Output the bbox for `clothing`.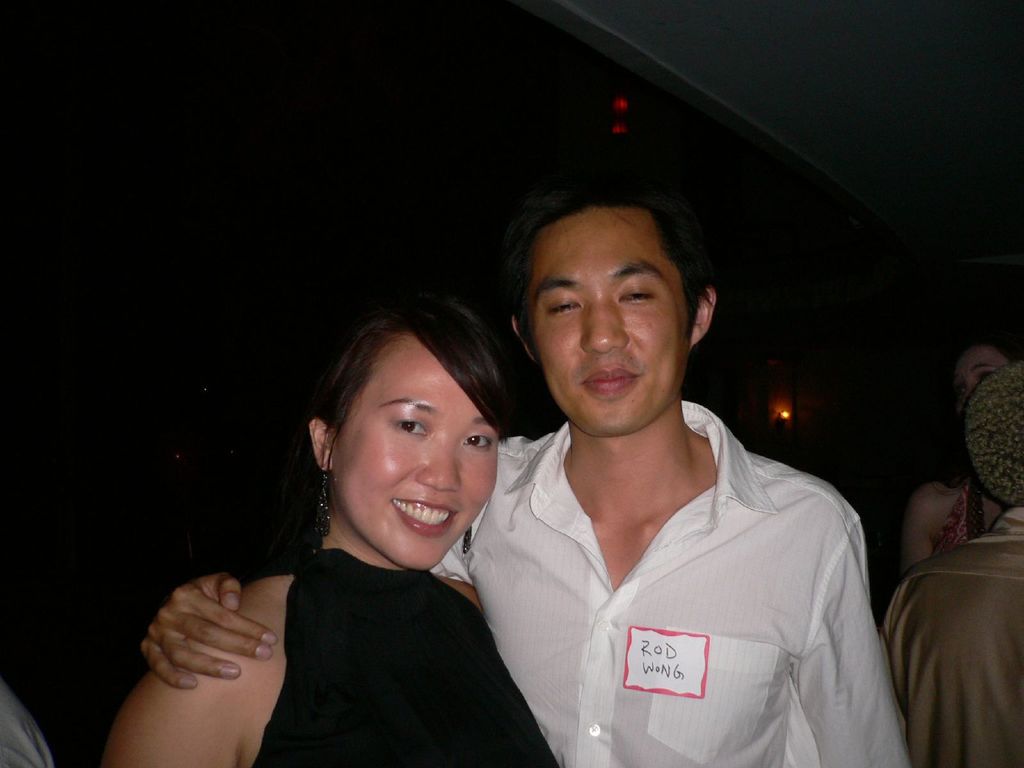
885, 500, 1023, 767.
